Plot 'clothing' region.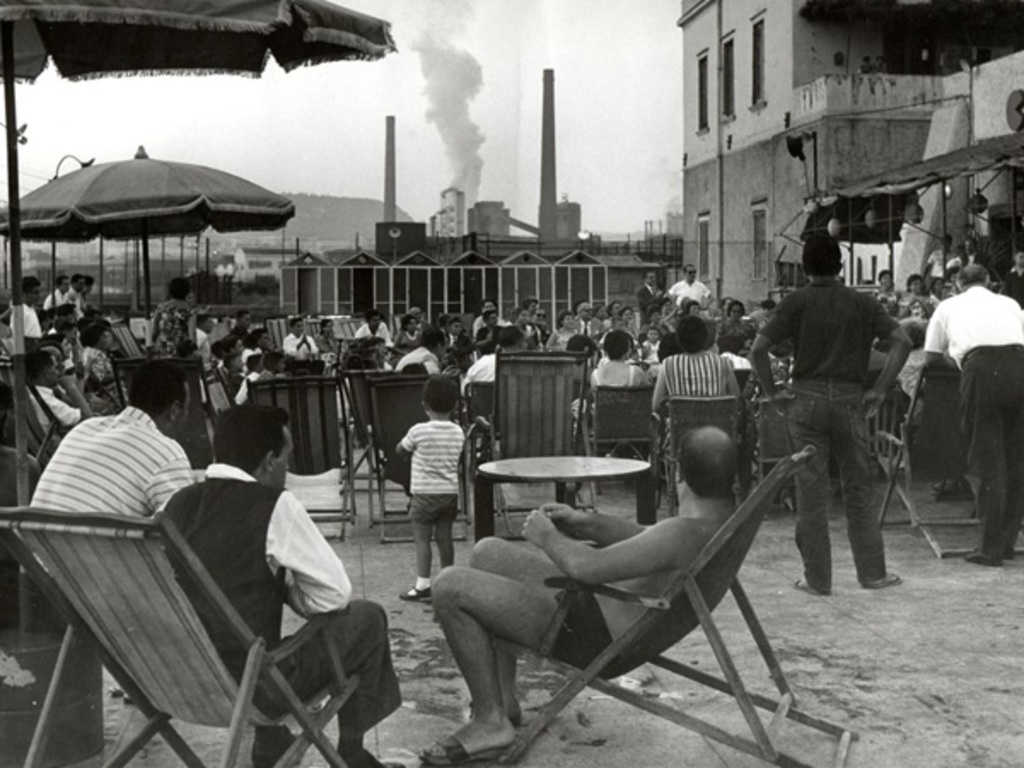
Plotted at (left=923, top=287, right=1022, bottom=561).
